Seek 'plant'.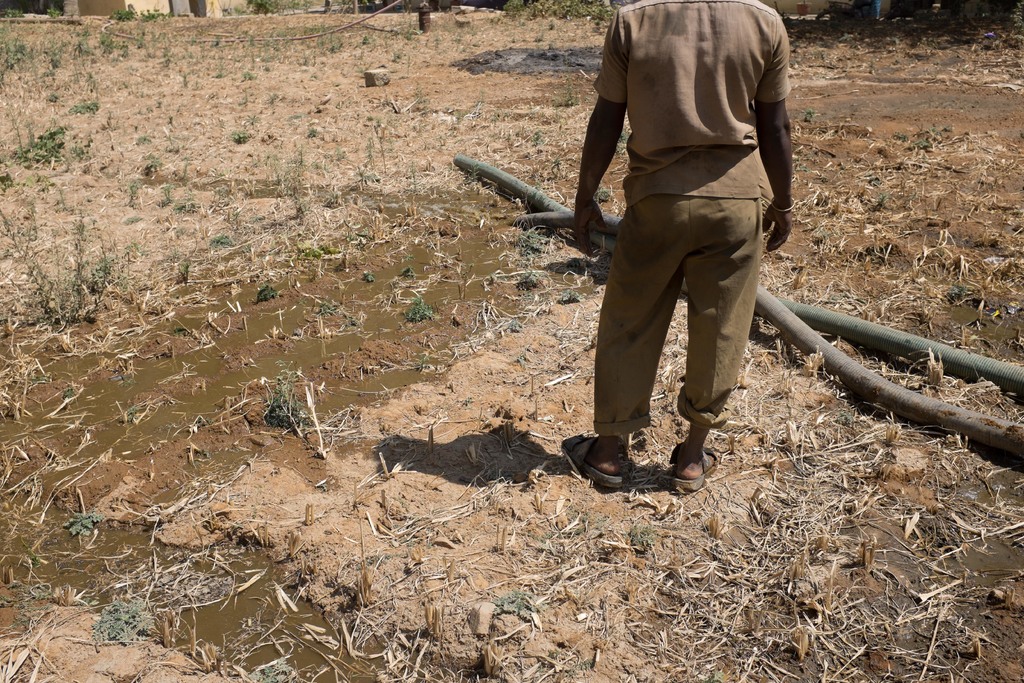
crop(630, 514, 656, 561).
